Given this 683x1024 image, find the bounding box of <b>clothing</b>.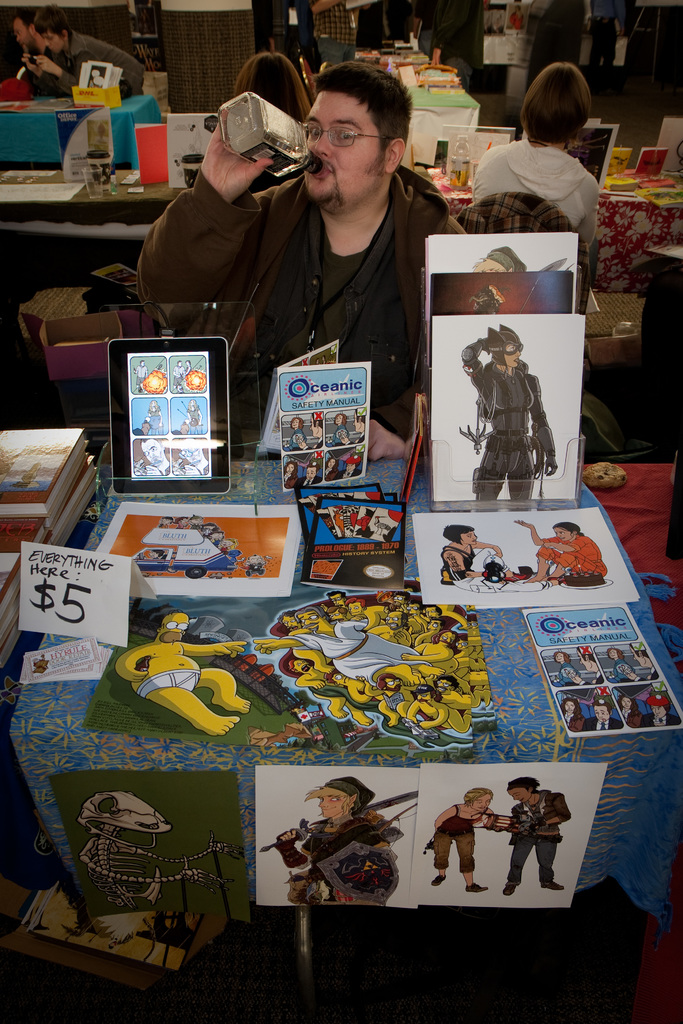
region(434, 801, 482, 870).
